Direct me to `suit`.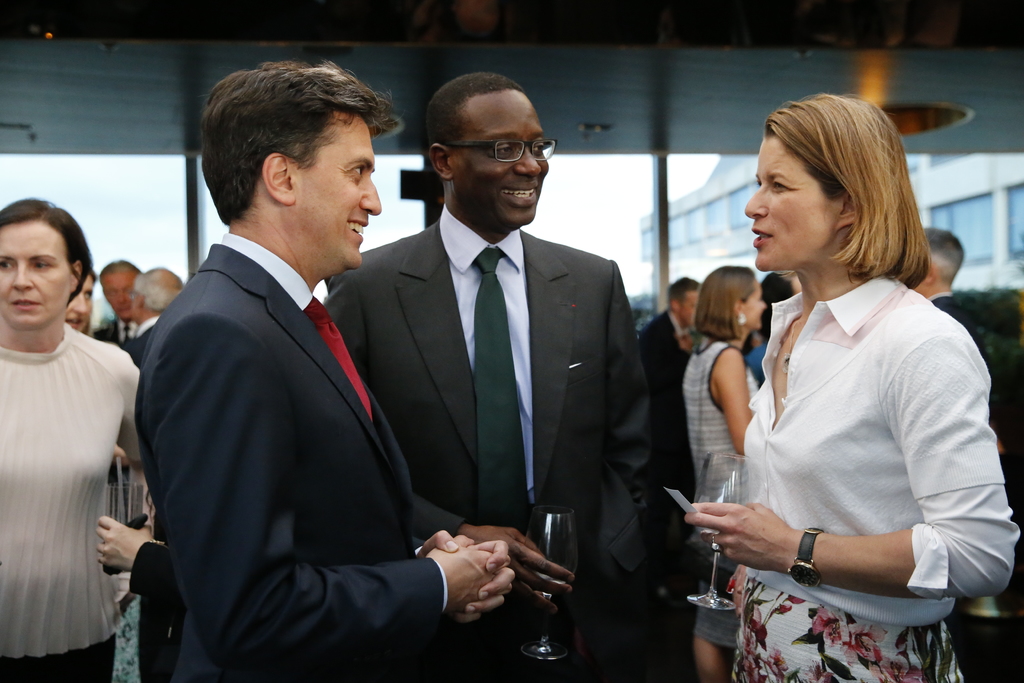
Direction: 130/229/445/682.
